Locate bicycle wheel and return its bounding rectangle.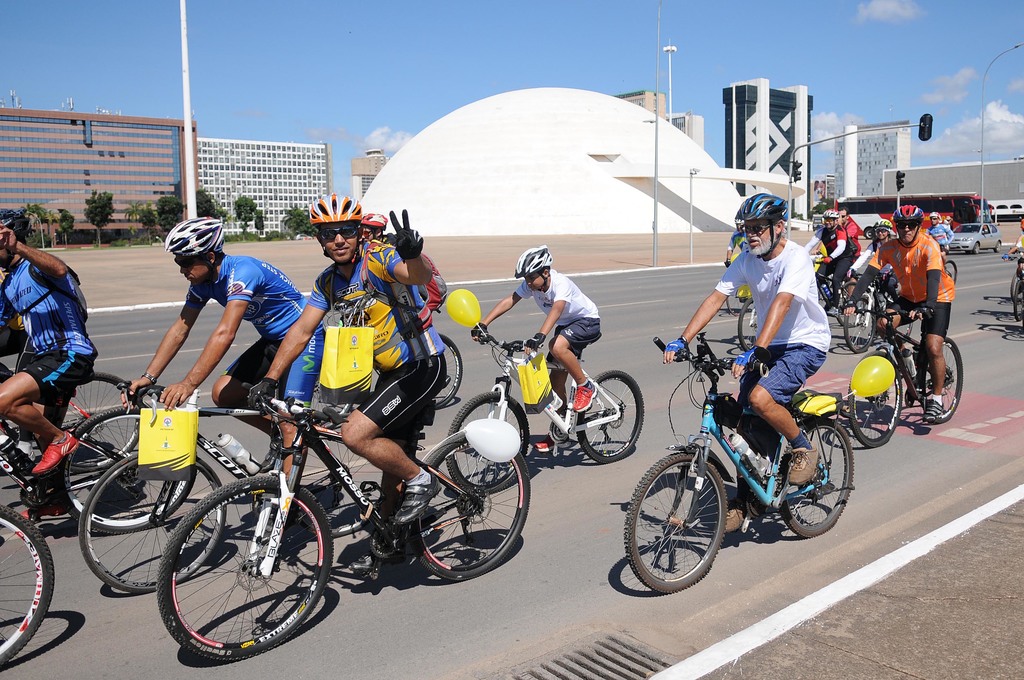
443 390 535 492.
